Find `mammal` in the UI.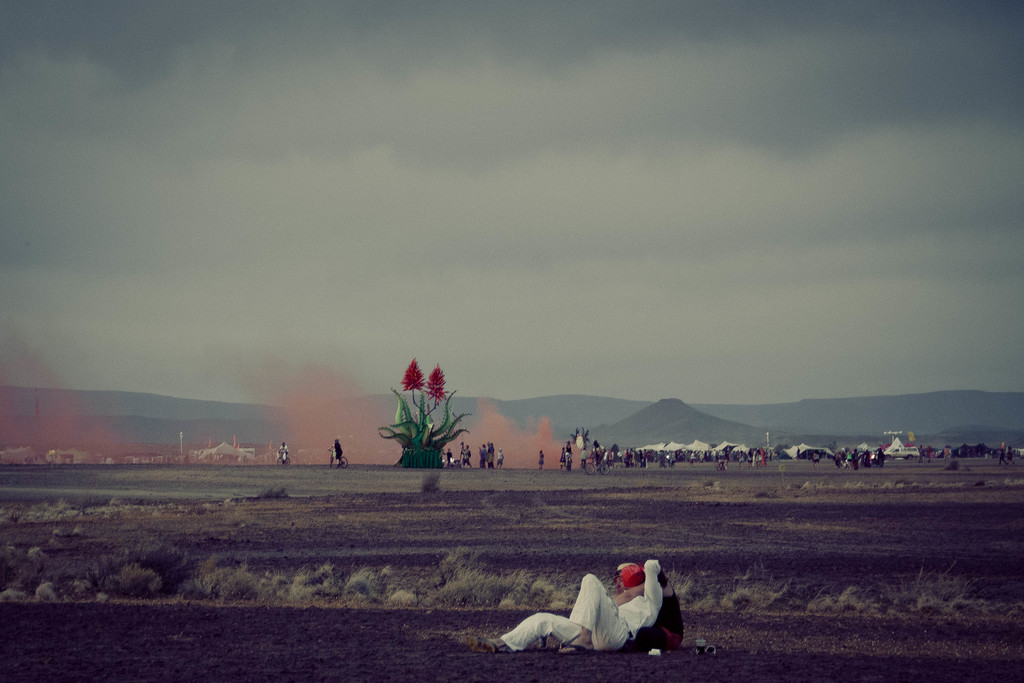
UI element at l=536, t=450, r=545, b=470.
